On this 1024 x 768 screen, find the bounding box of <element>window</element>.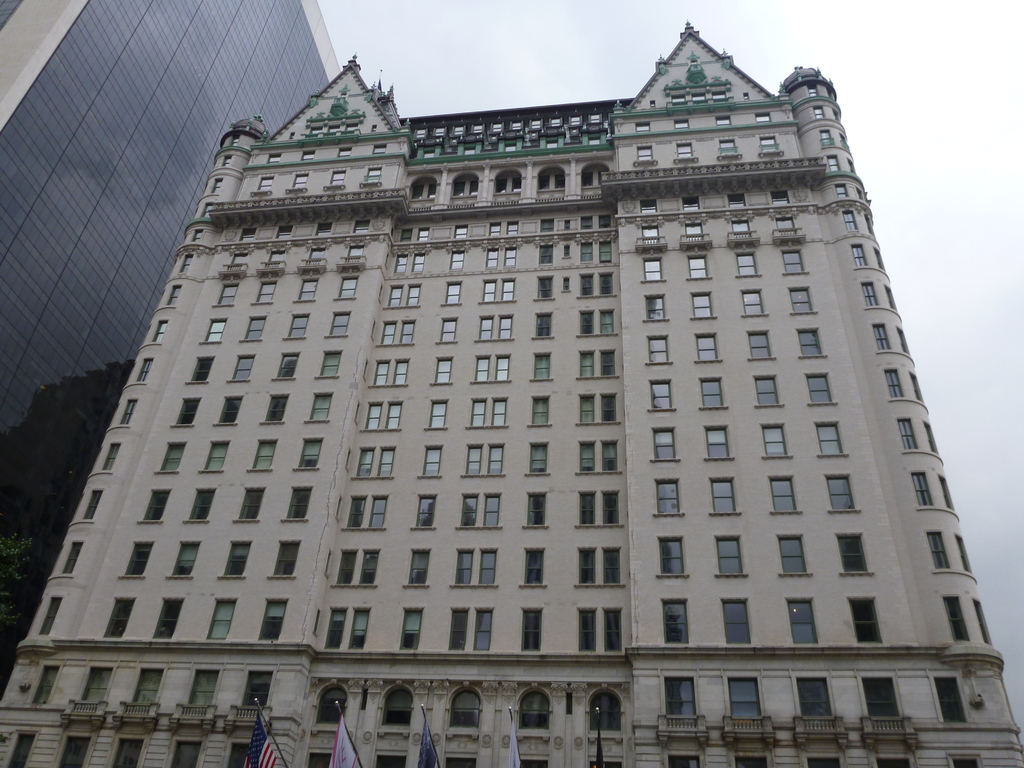
Bounding box: region(640, 257, 666, 284).
